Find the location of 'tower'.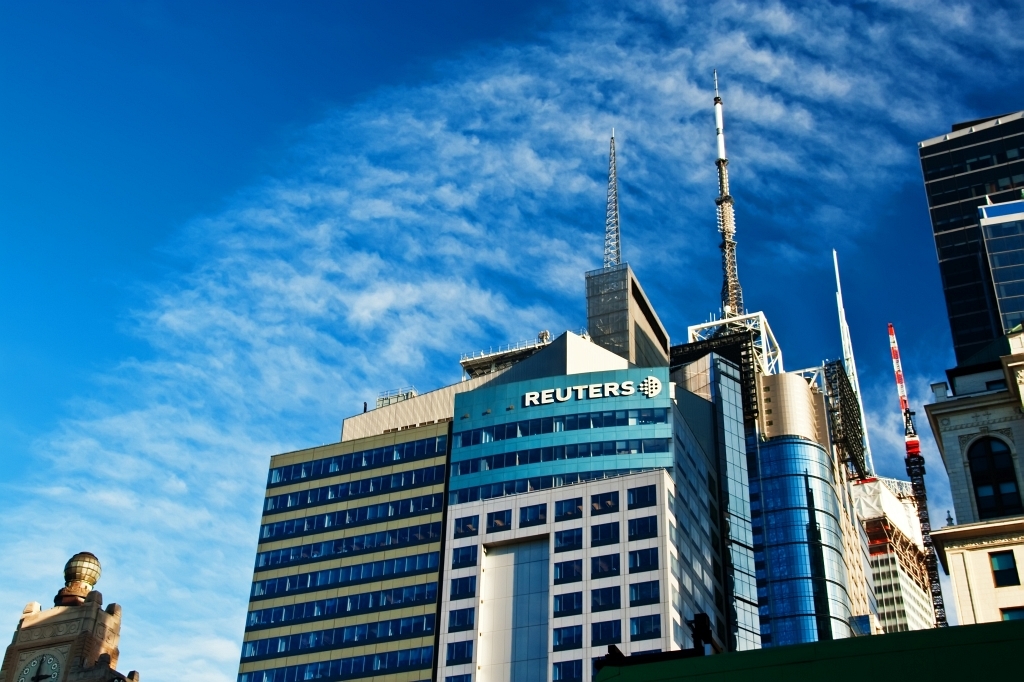
Location: <region>0, 553, 144, 681</region>.
